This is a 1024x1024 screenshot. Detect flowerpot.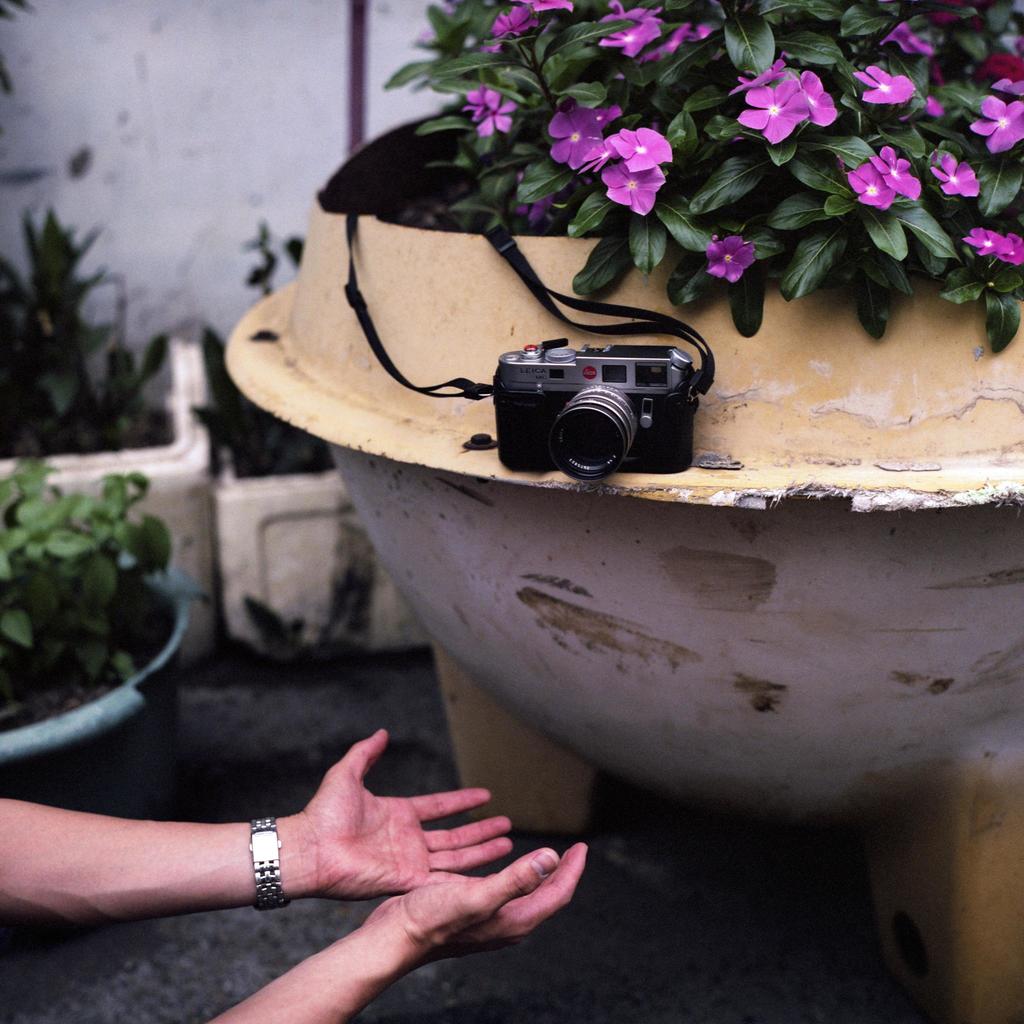
0/321/207/690.
